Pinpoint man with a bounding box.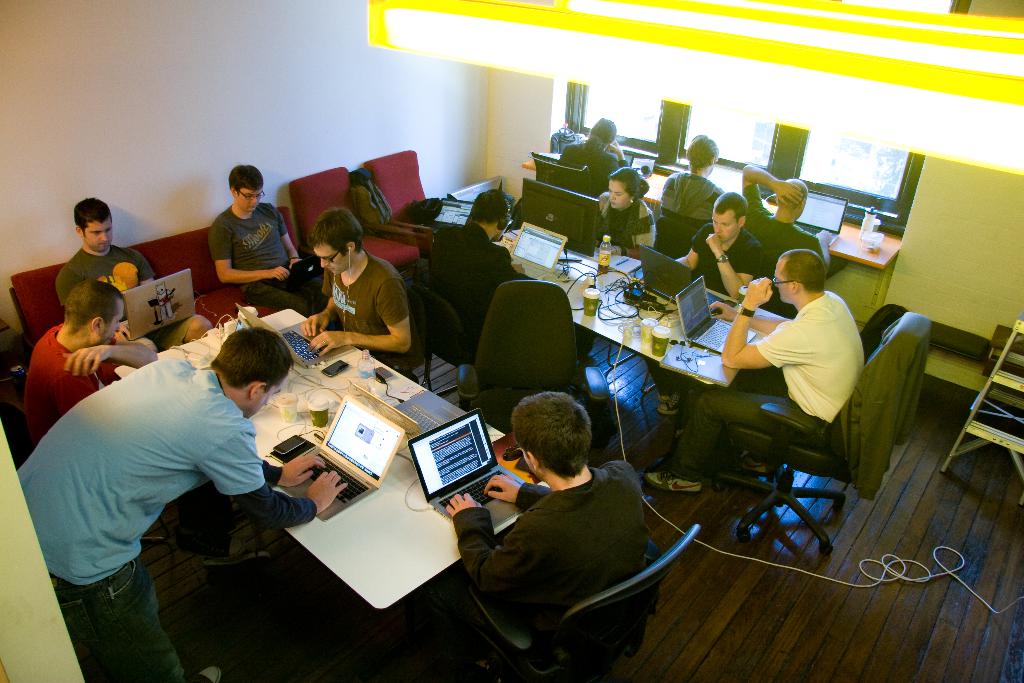
detection(643, 238, 871, 496).
